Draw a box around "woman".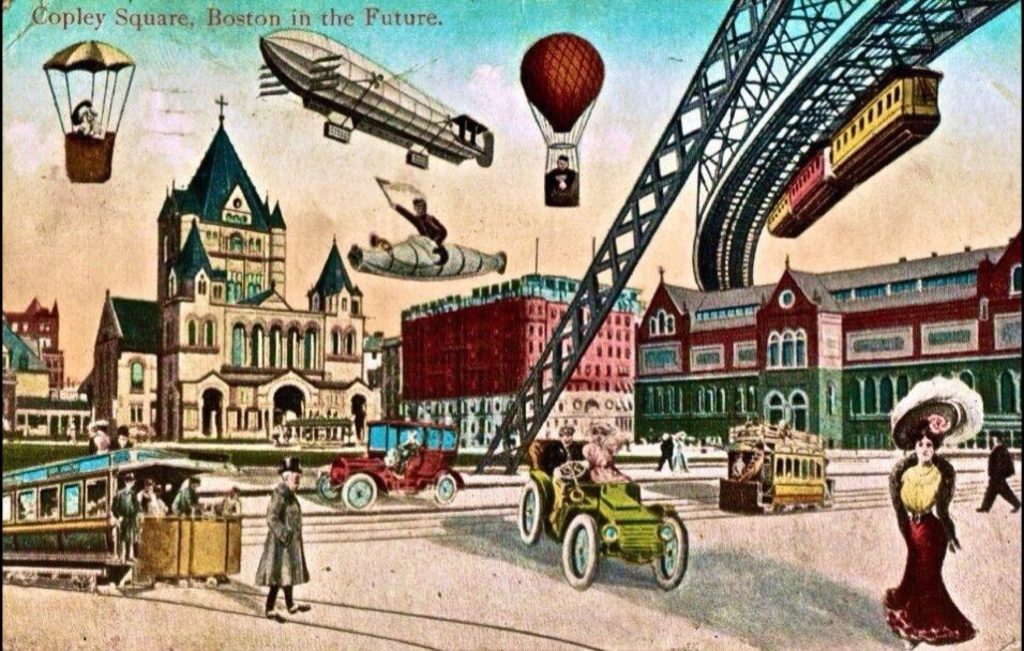
(left=882, top=377, right=984, bottom=649).
